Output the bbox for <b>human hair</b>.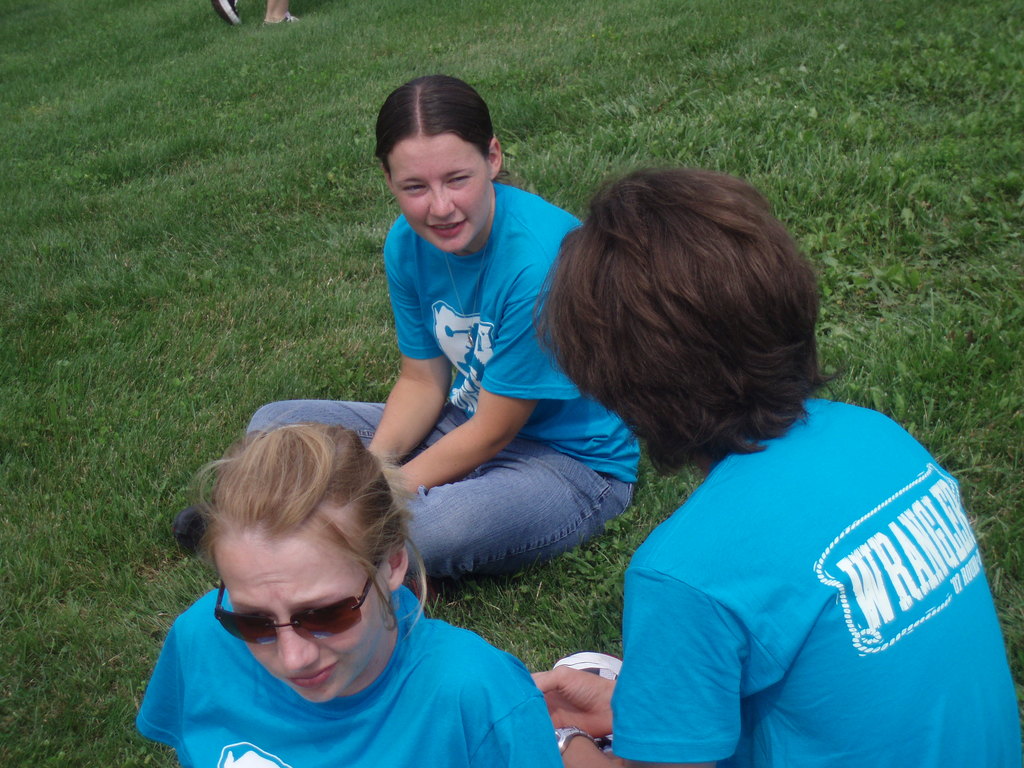
Rect(524, 157, 828, 499).
